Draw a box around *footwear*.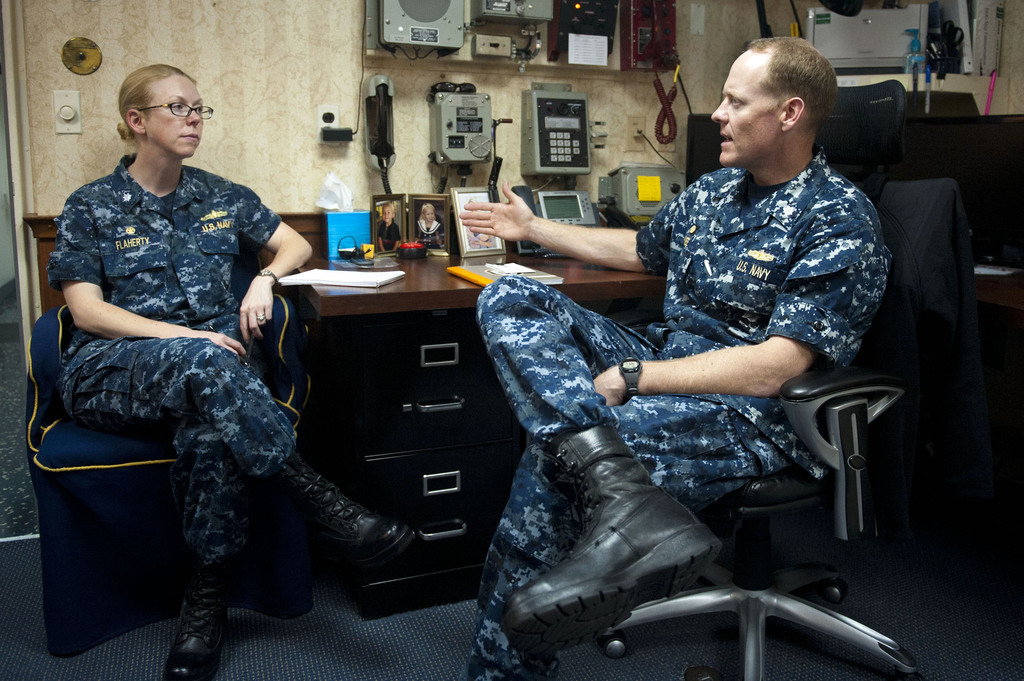
detection(498, 428, 724, 648).
